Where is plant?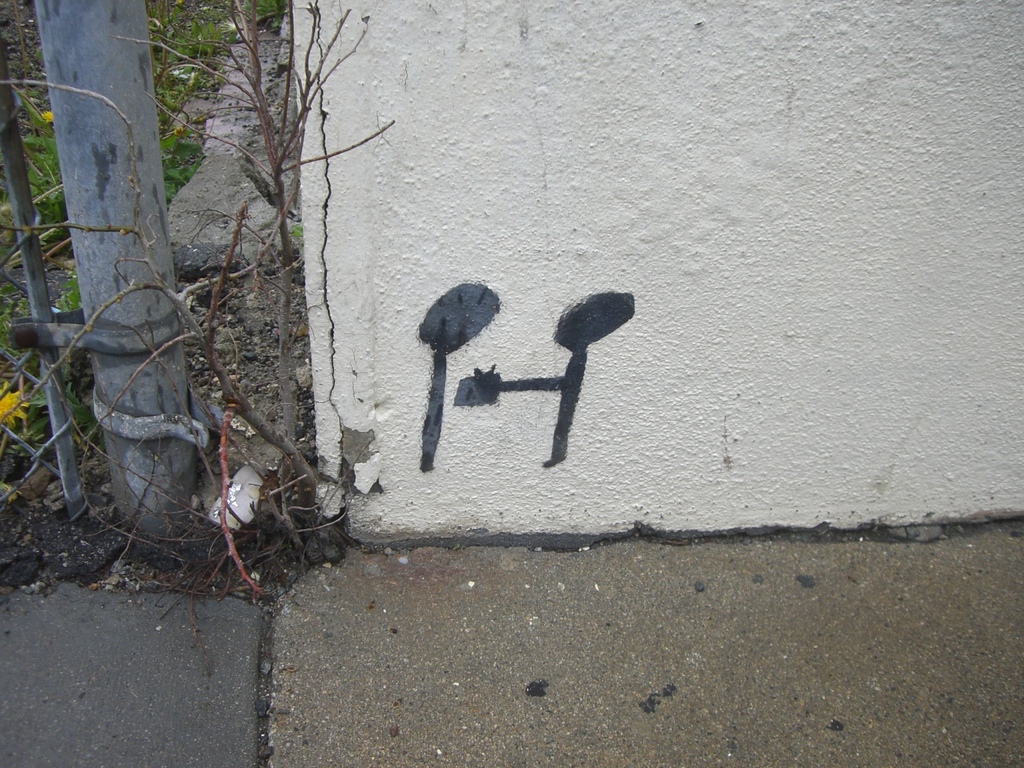
Rect(0, 16, 394, 544).
